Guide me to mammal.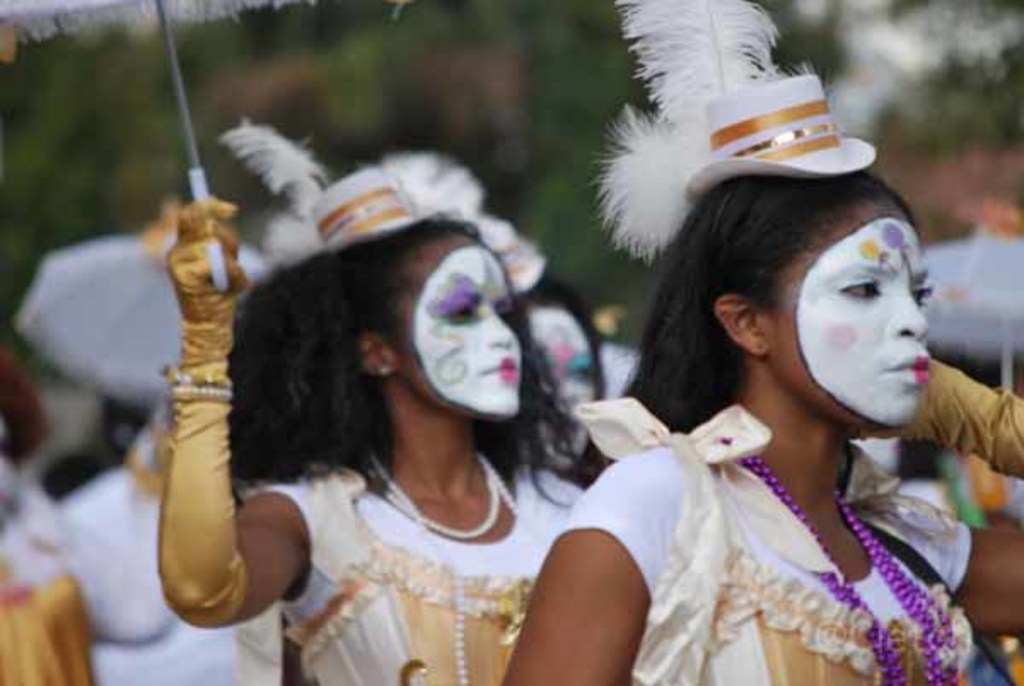
Guidance: <box>432,125,1000,681</box>.
